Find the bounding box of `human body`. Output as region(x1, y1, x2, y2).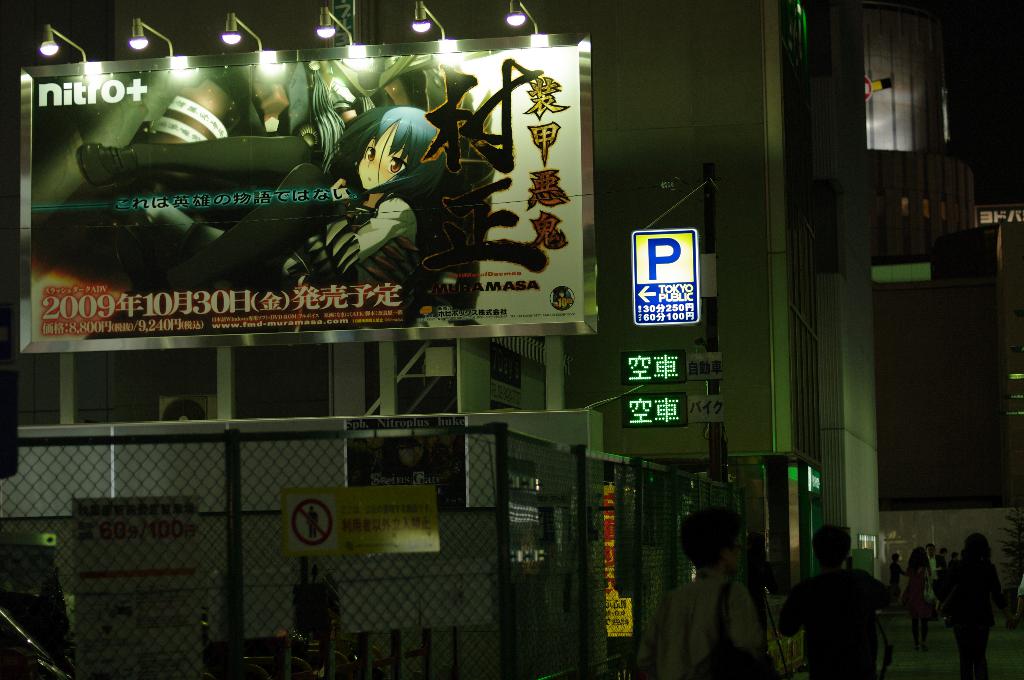
region(903, 537, 934, 648).
